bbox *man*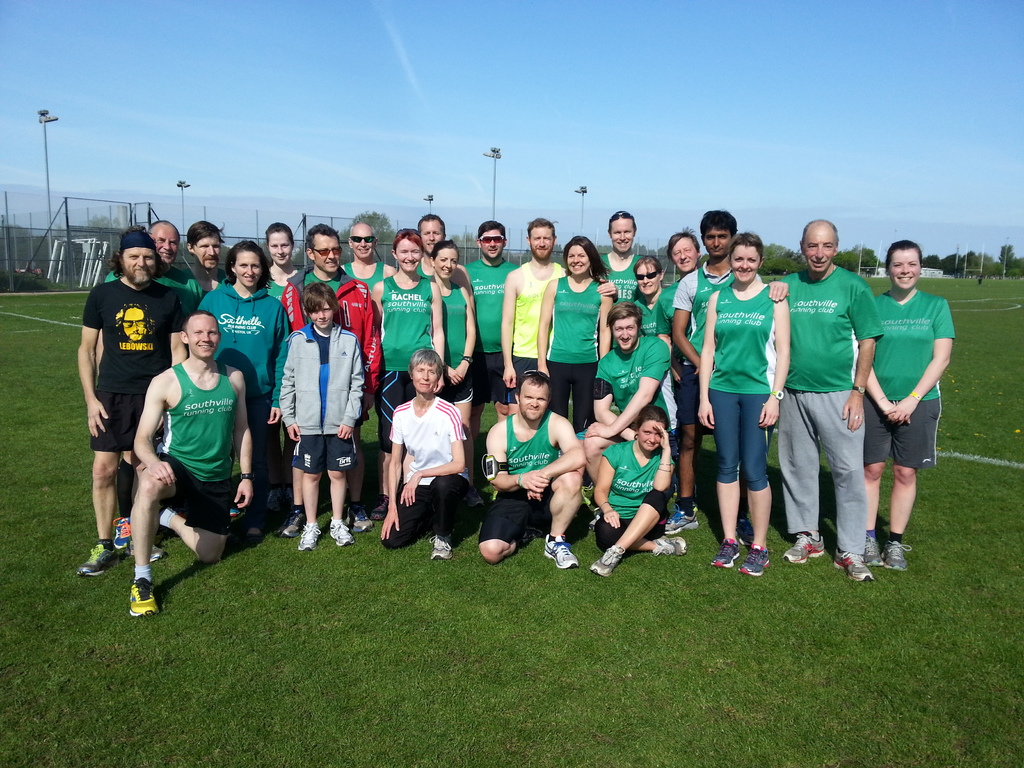
select_region(278, 225, 381, 531)
